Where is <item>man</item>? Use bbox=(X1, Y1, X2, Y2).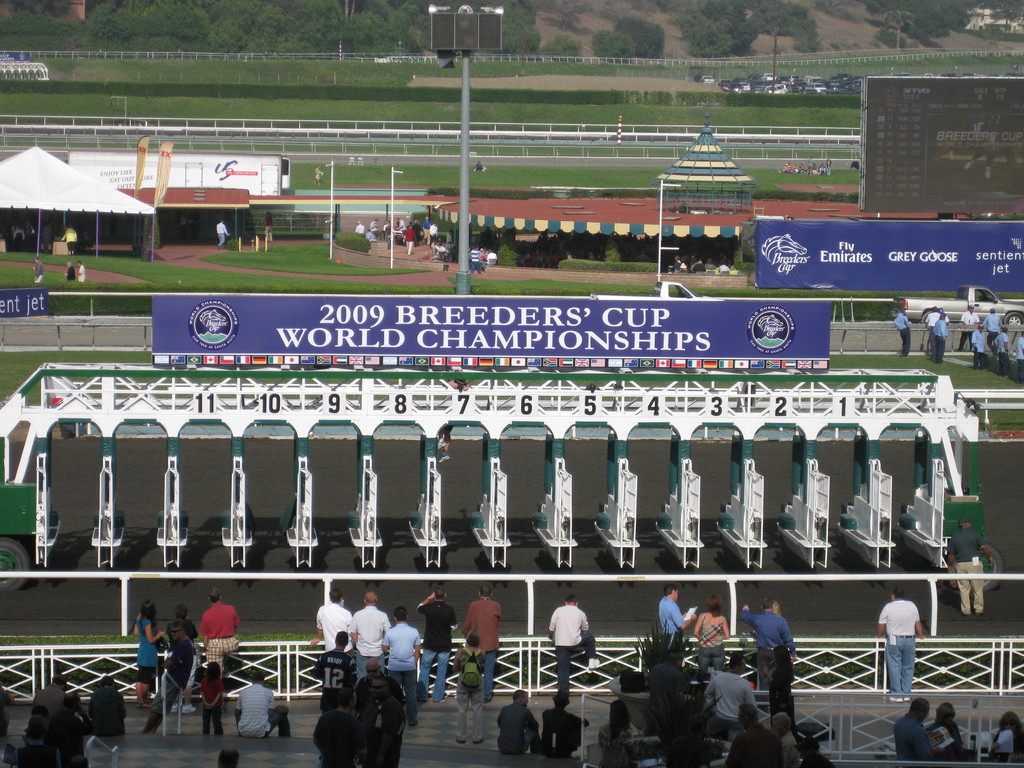
bbox=(31, 705, 52, 723).
